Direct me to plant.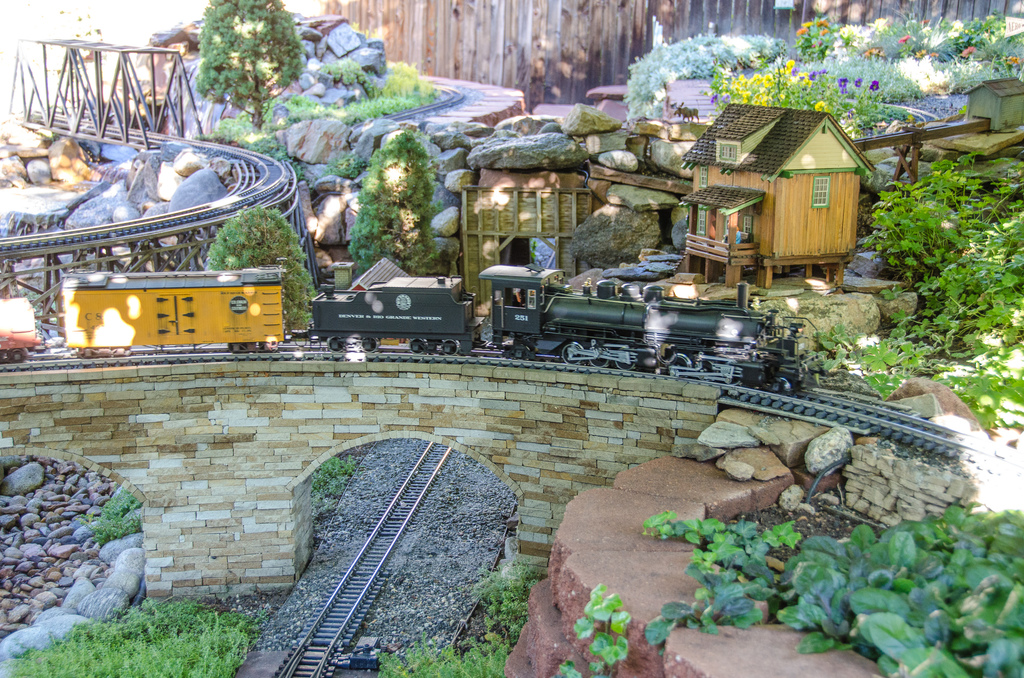
Direction: Rect(812, 328, 961, 412).
